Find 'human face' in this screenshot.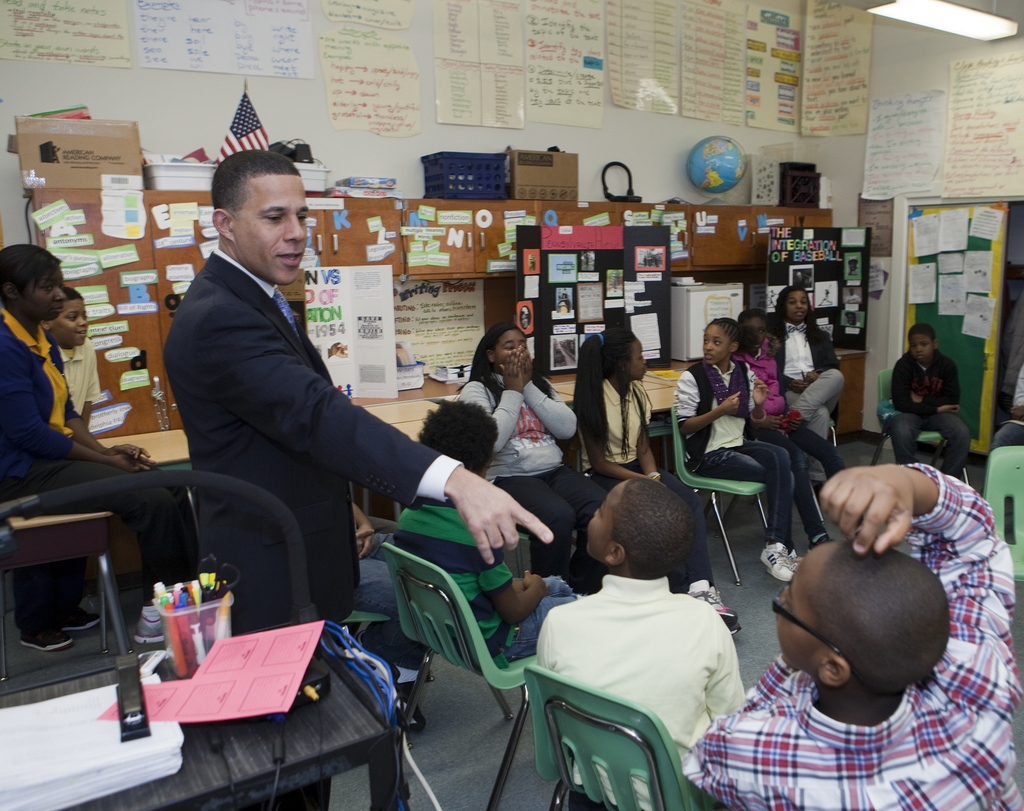
The bounding box for 'human face' is <box>51,296,86,347</box>.
